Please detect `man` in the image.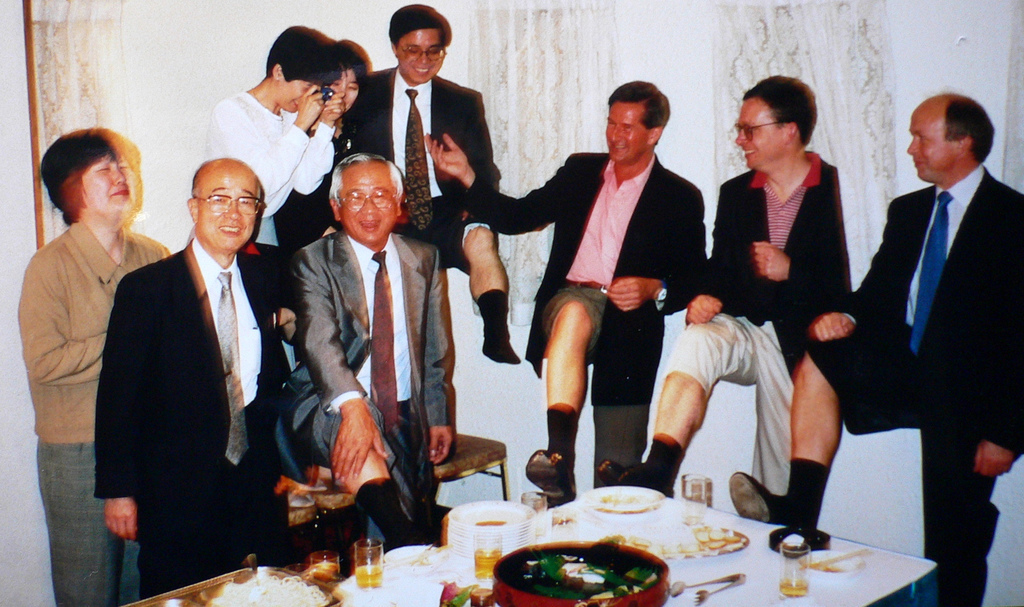
bbox=[720, 91, 1023, 606].
